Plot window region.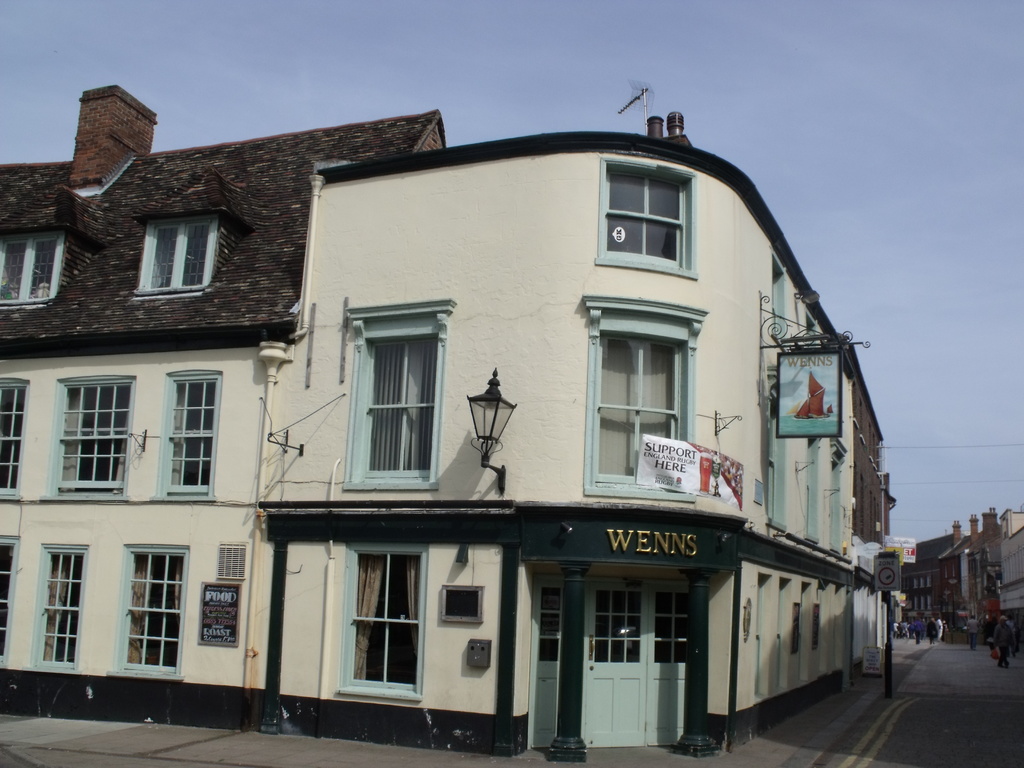
Plotted at [6, 241, 50, 294].
